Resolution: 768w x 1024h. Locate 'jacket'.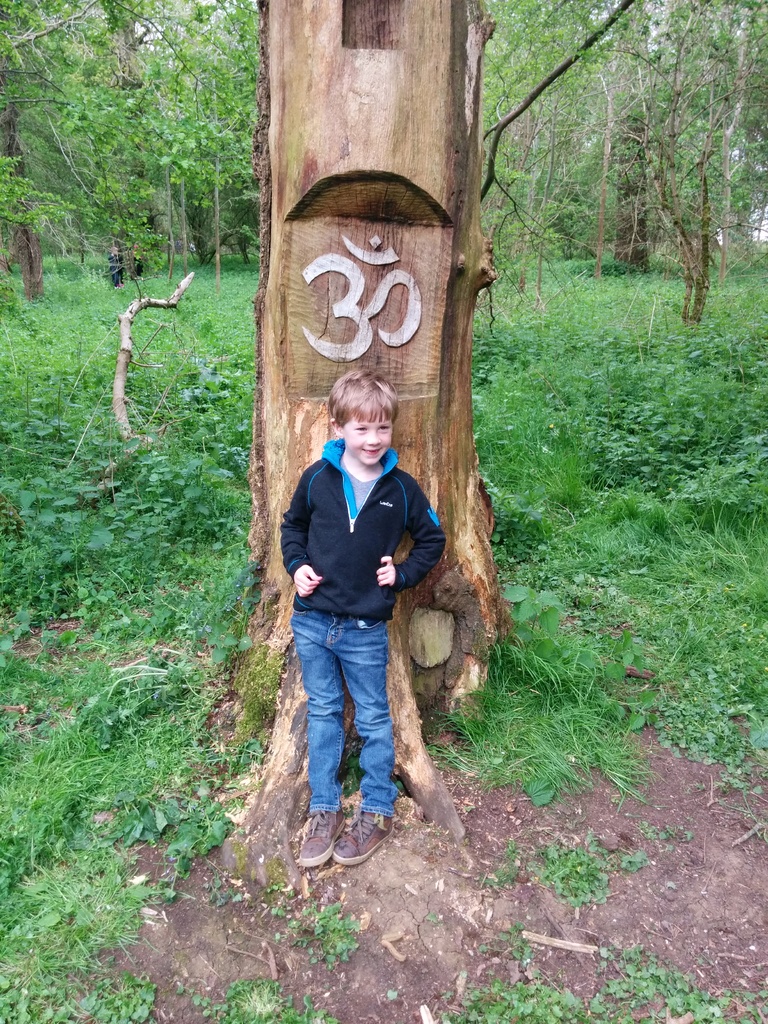
{"left": 280, "top": 425, "right": 456, "bottom": 616}.
